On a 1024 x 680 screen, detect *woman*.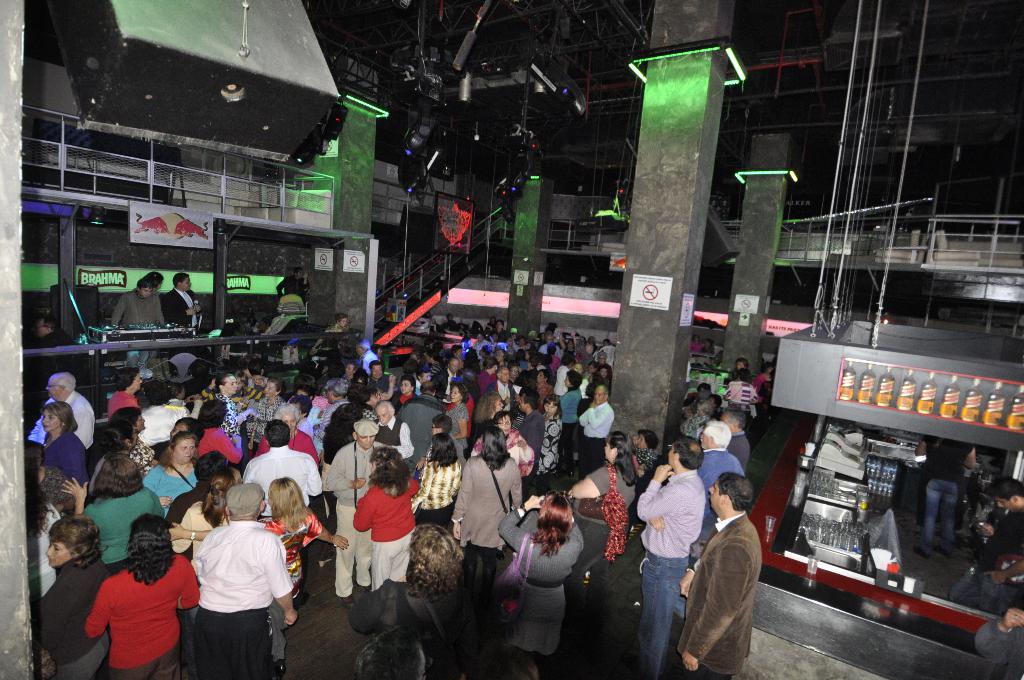
348,452,417,595.
